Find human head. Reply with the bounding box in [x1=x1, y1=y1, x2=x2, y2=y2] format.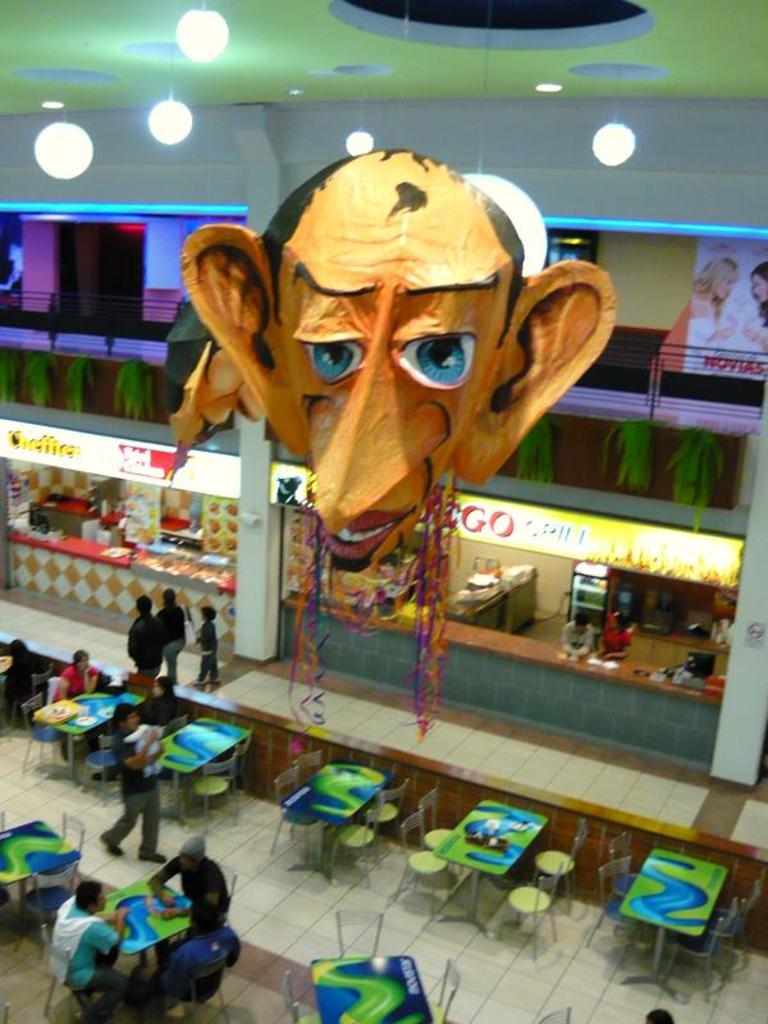
[x1=174, y1=833, x2=206, y2=878].
